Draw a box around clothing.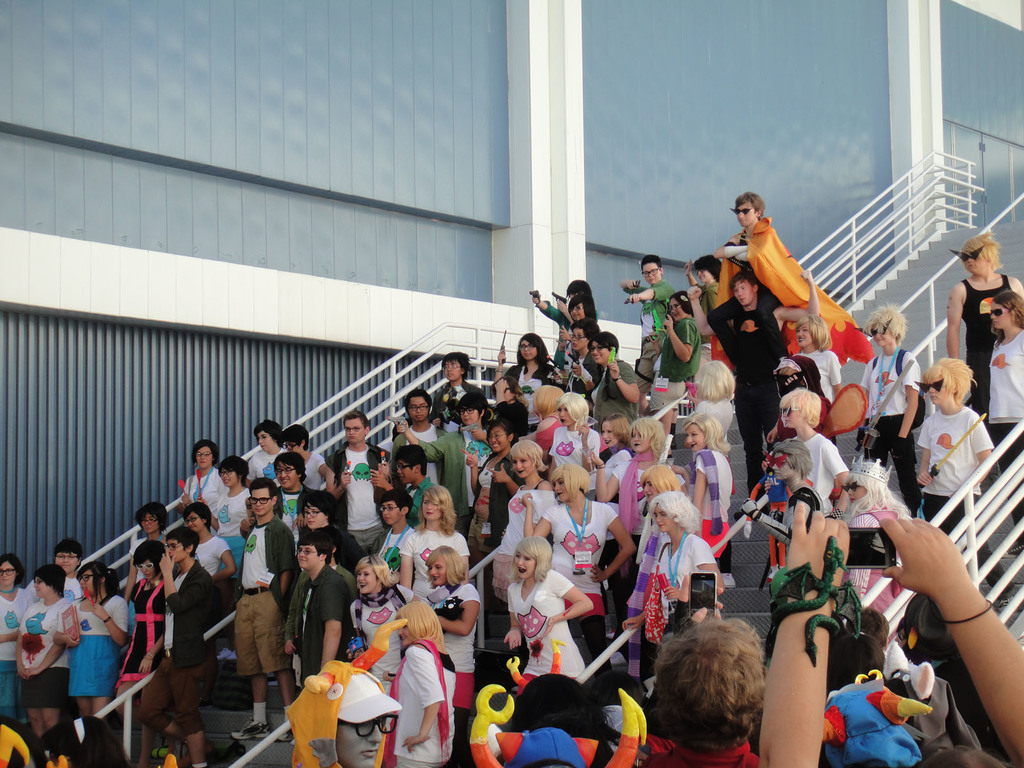
crop(244, 447, 296, 485).
